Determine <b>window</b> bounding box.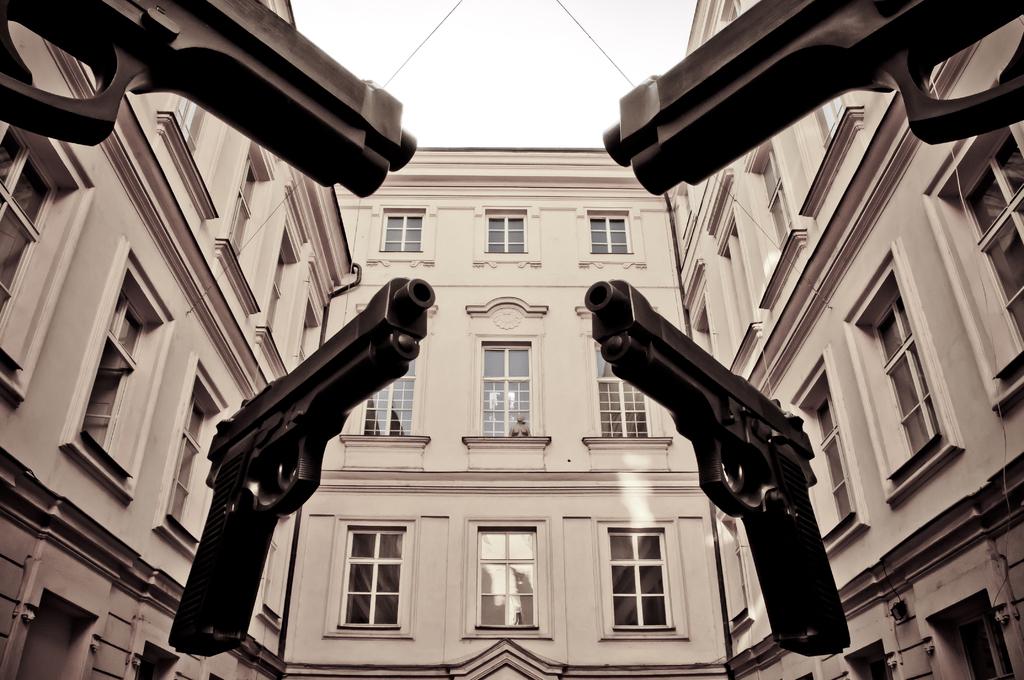
Determined: detection(483, 209, 527, 255).
